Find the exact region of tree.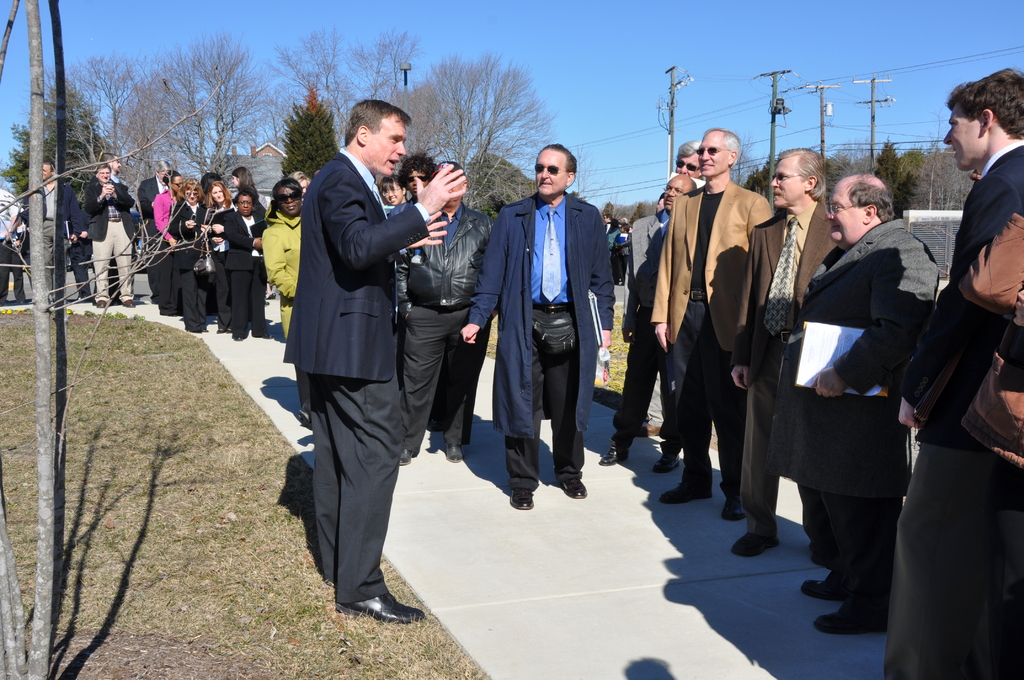
Exact region: BBox(52, 54, 141, 185).
